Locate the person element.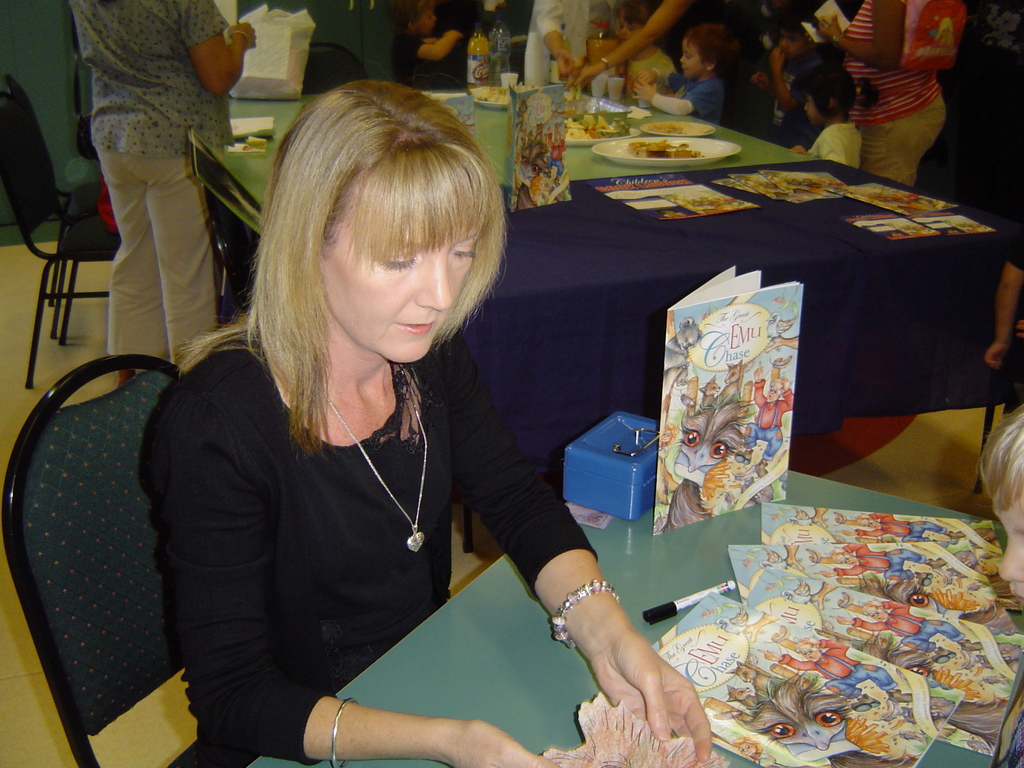
Element bbox: region(986, 208, 1023, 415).
